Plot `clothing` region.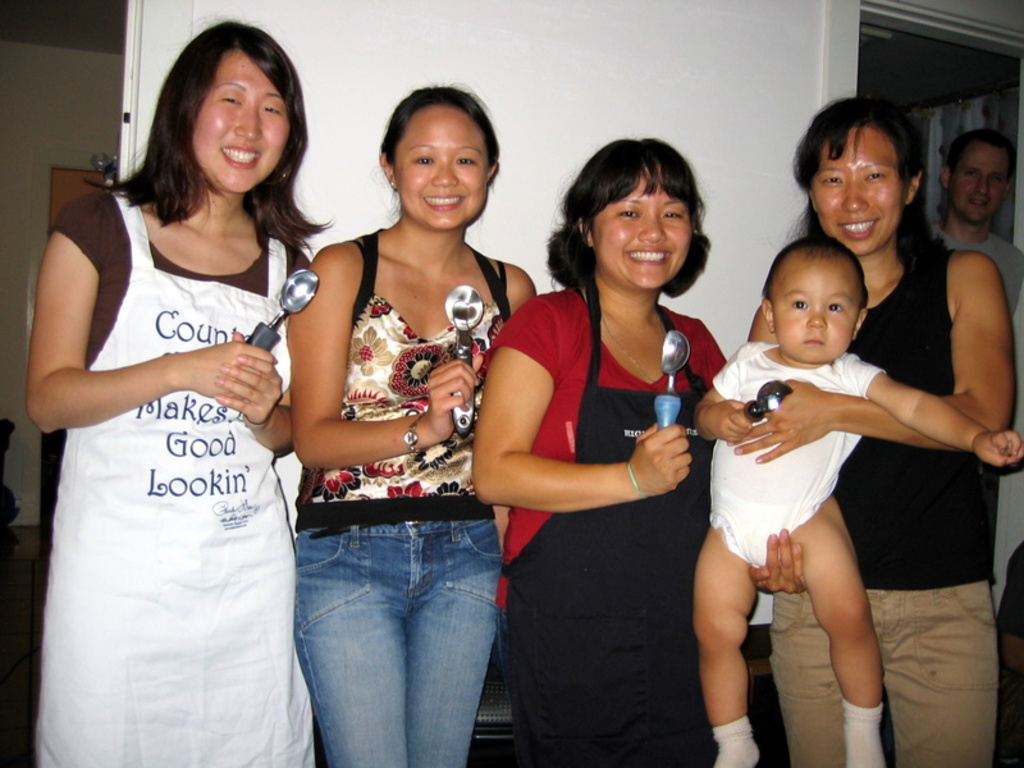
Plotted at locate(703, 337, 886, 572).
